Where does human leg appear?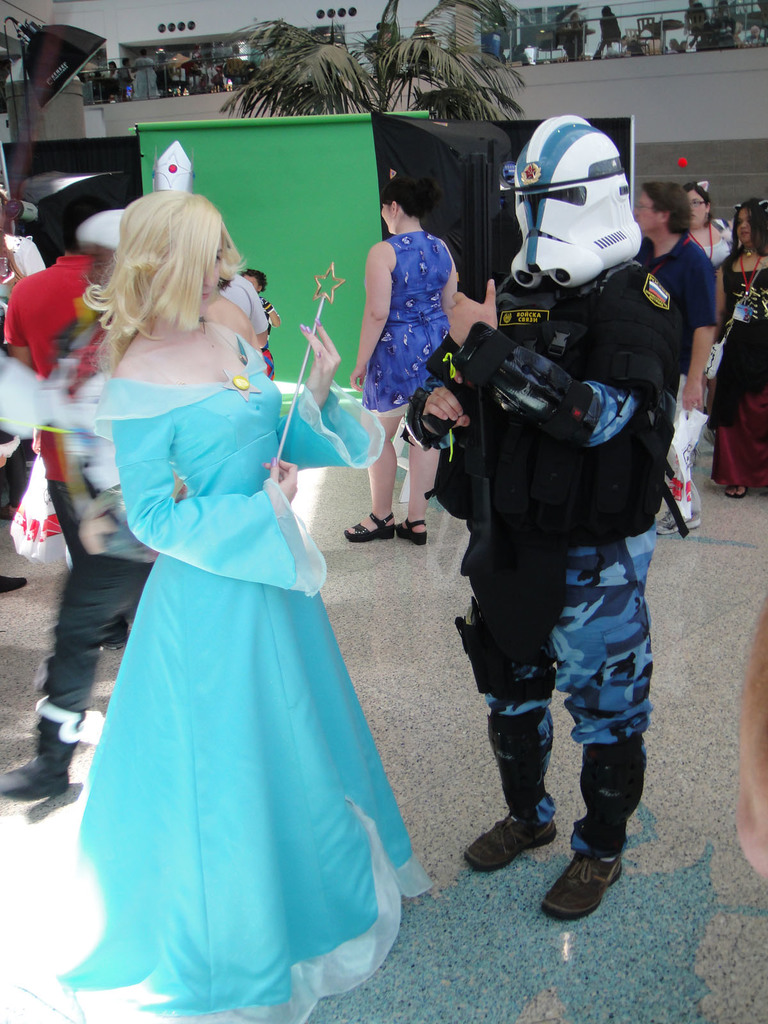
Appears at Rect(456, 496, 554, 874).
